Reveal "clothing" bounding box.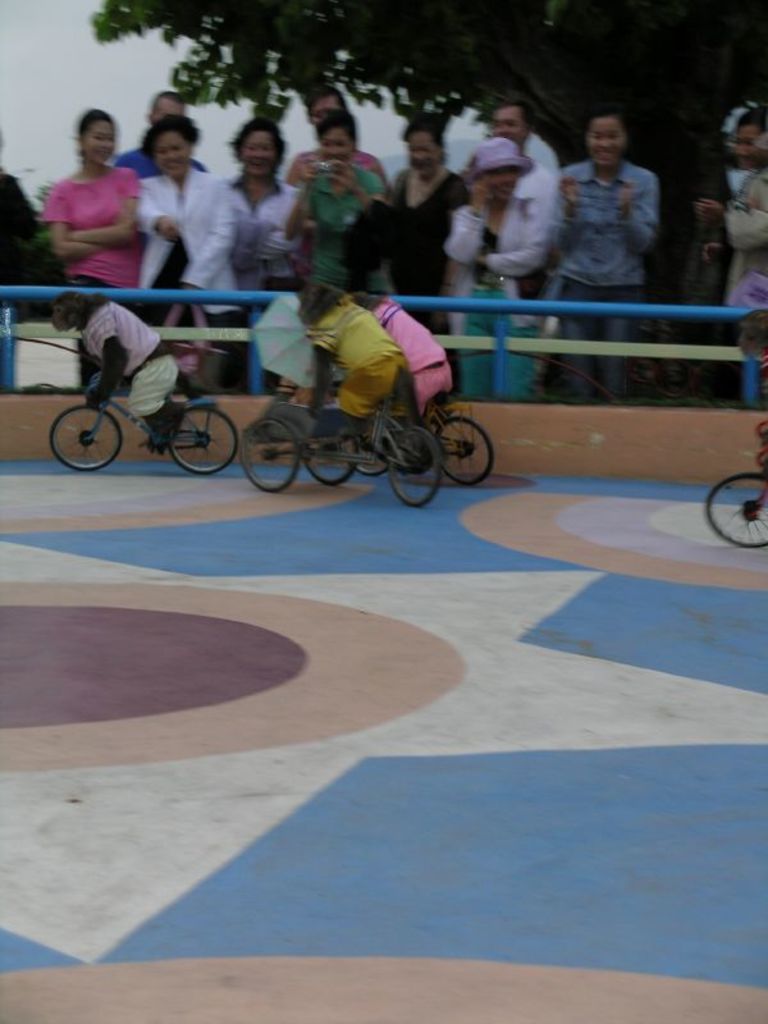
Revealed: 448:186:543:411.
